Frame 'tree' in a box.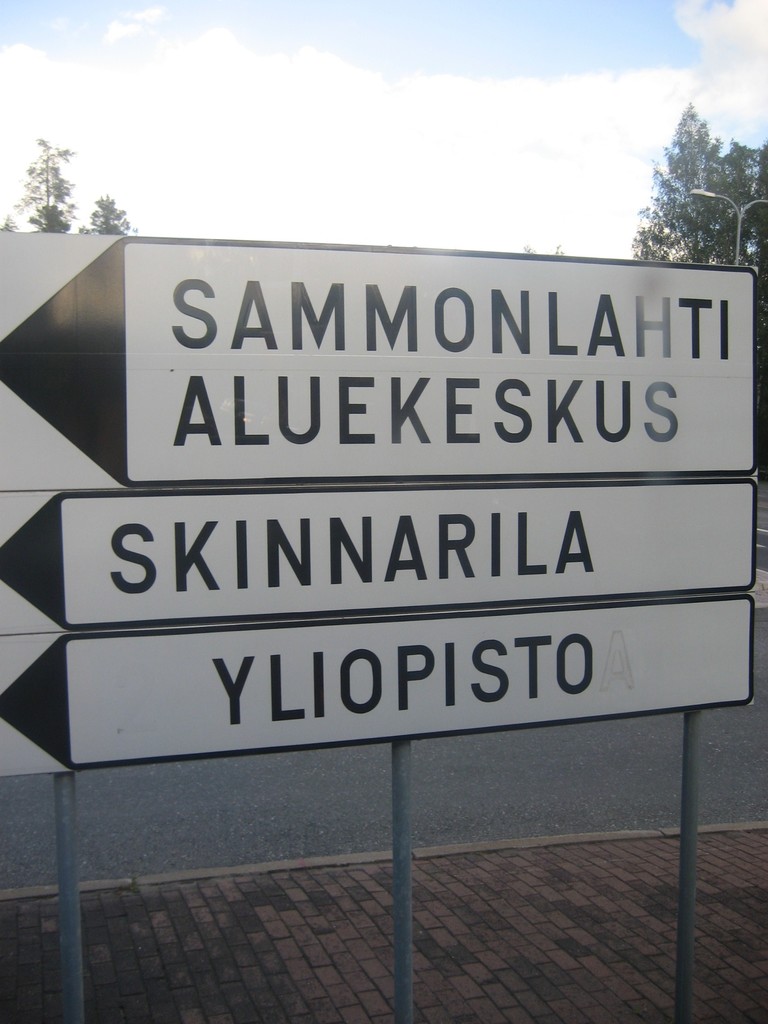
BBox(643, 91, 758, 259).
